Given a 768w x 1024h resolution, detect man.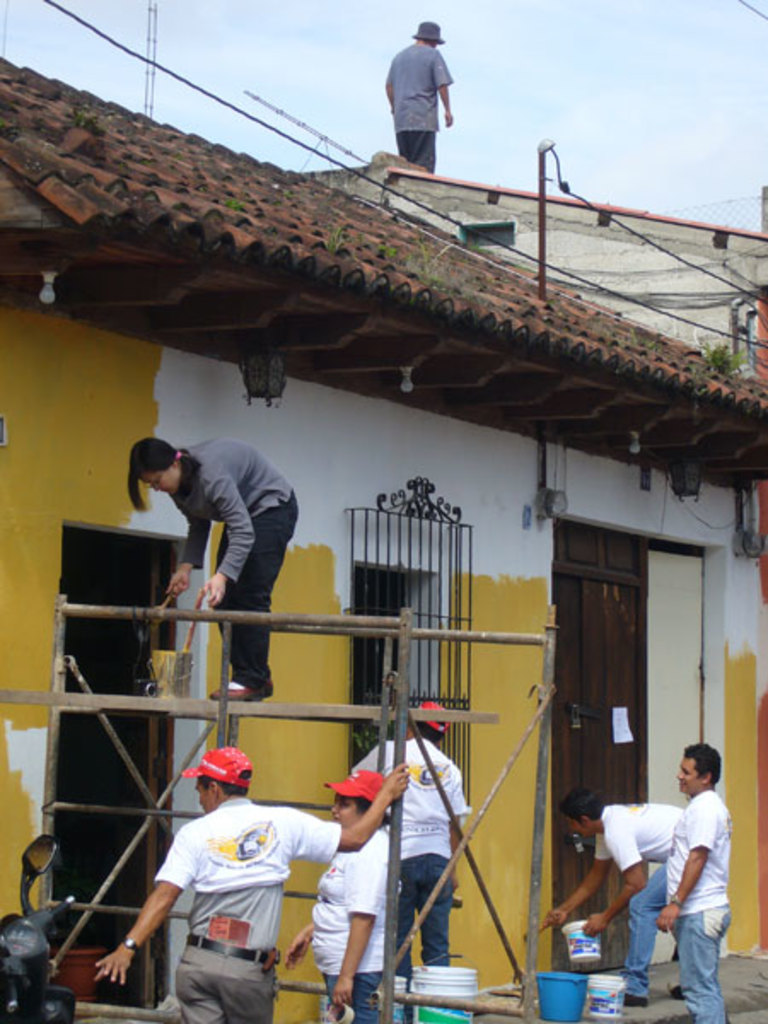
<region>352, 700, 469, 980</region>.
